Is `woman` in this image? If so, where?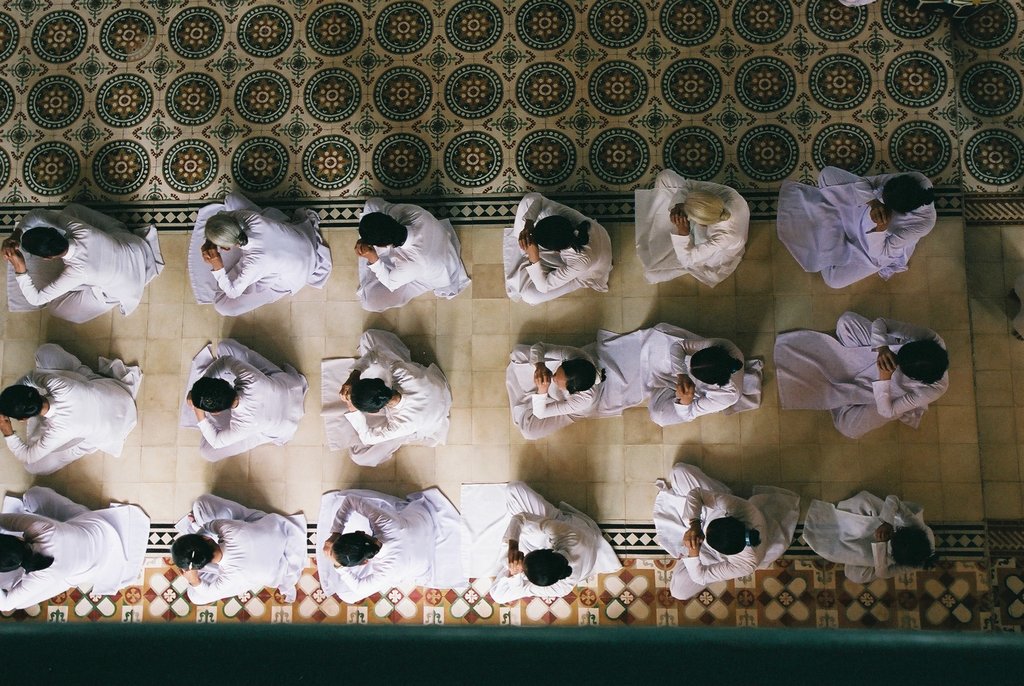
Yes, at {"left": 154, "top": 491, "right": 300, "bottom": 607}.
